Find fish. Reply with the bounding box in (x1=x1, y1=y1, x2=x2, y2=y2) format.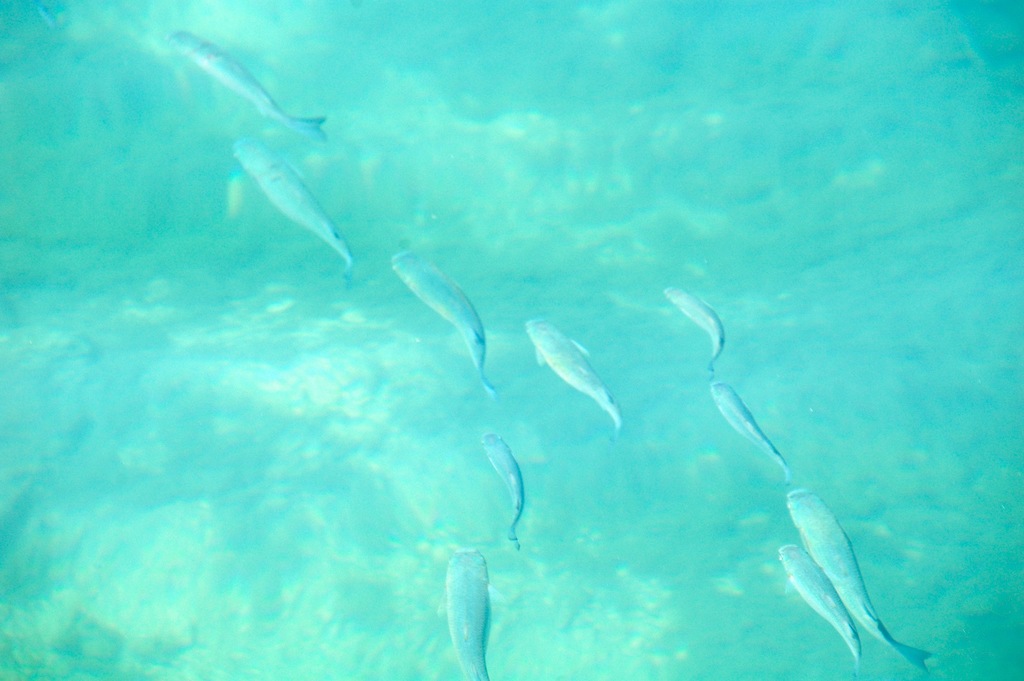
(x1=225, y1=141, x2=362, y2=274).
